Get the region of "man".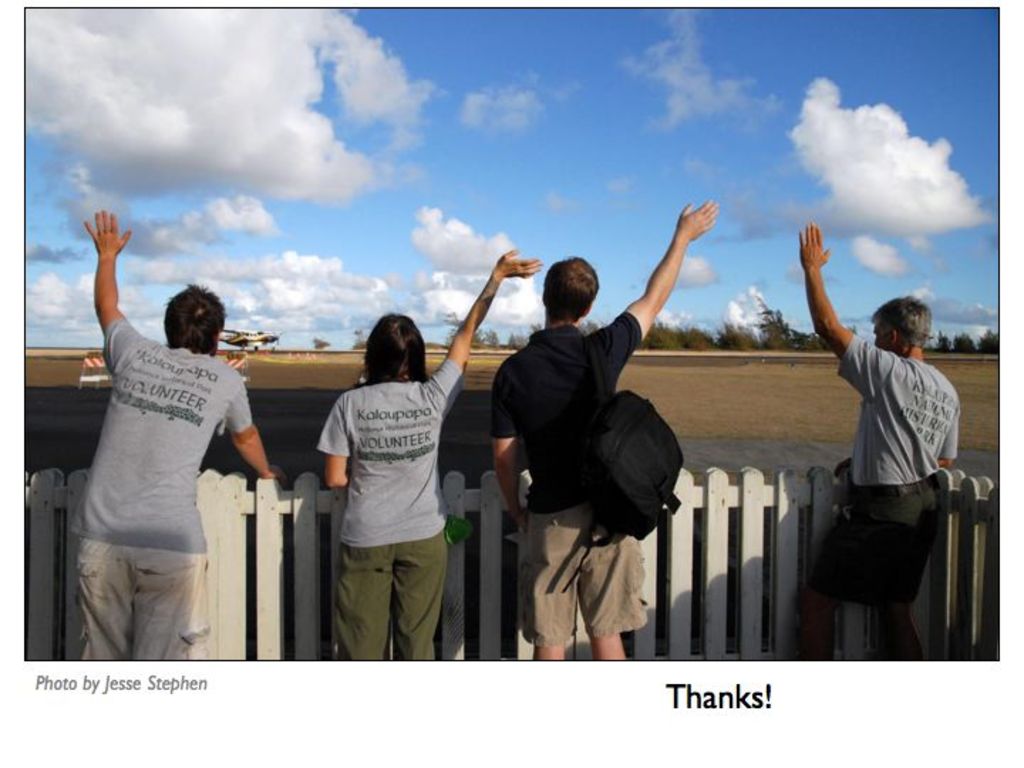
(left=485, top=229, right=688, bottom=663).
